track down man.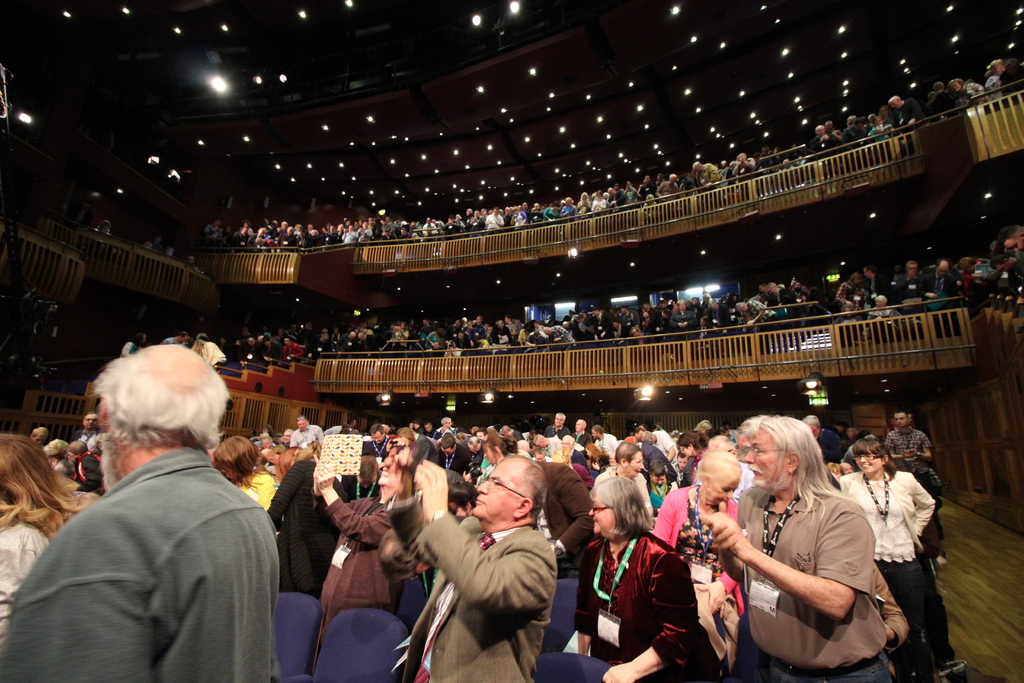
Tracked to {"x1": 765, "y1": 283, "x2": 795, "y2": 329}.
